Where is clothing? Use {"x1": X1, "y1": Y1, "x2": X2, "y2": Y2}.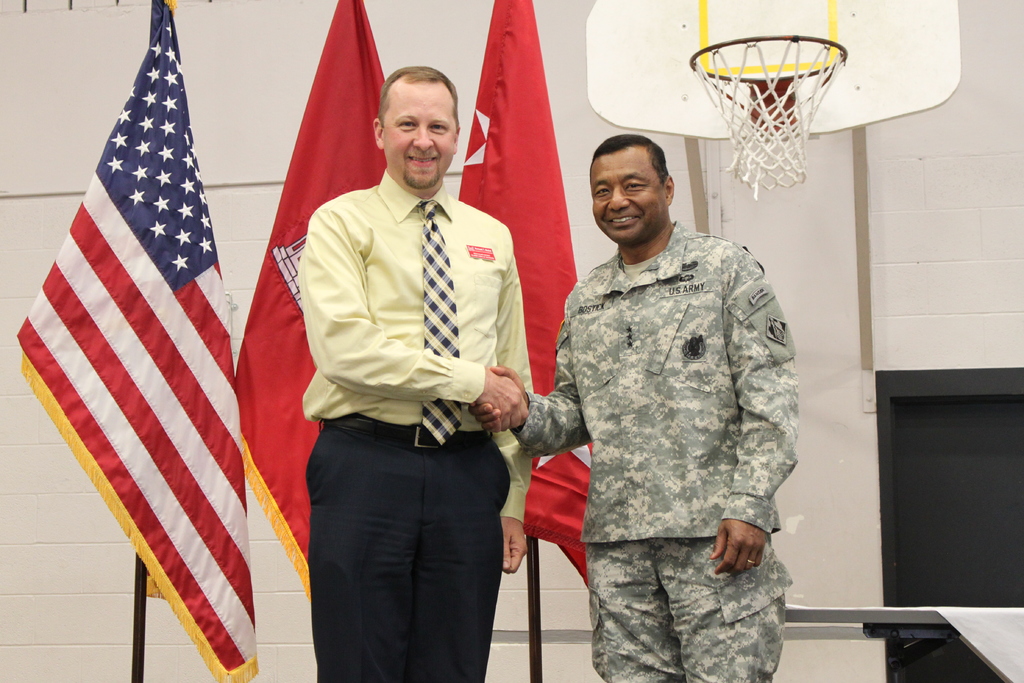
{"x1": 510, "y1": 167, "x2": 825, "y2": 653}.
